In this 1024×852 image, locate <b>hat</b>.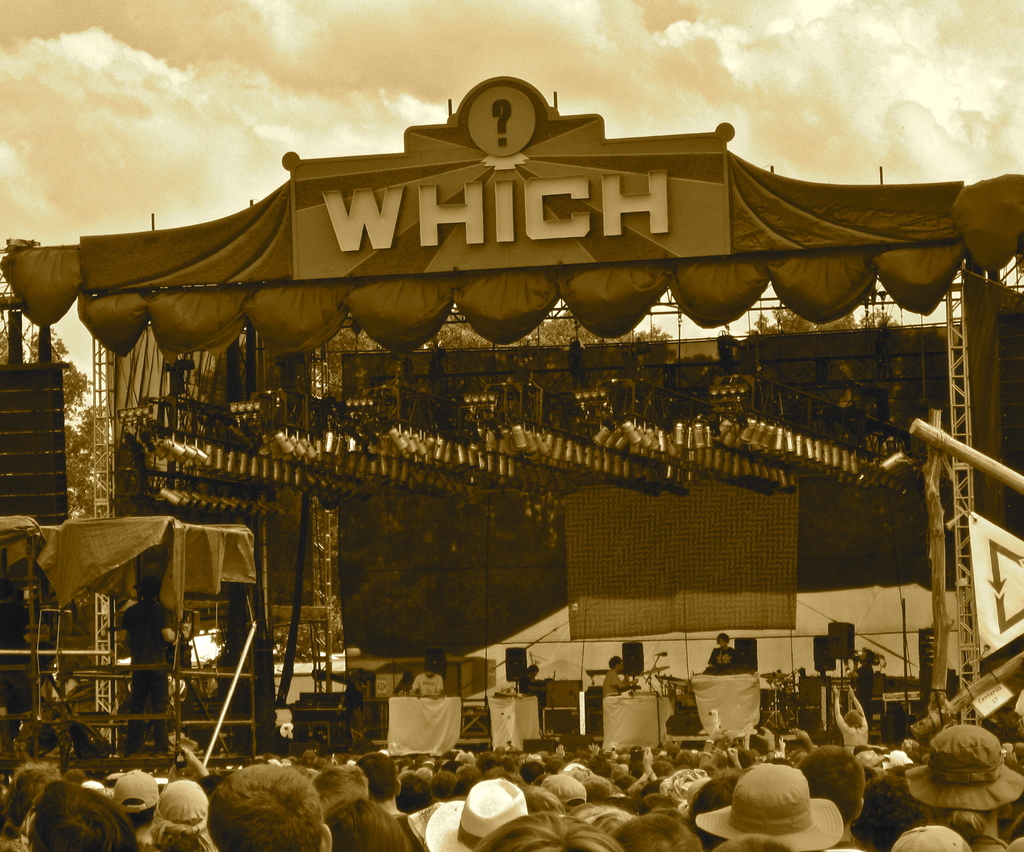
Bounding box: bbox(696, 762, 845, 851).
